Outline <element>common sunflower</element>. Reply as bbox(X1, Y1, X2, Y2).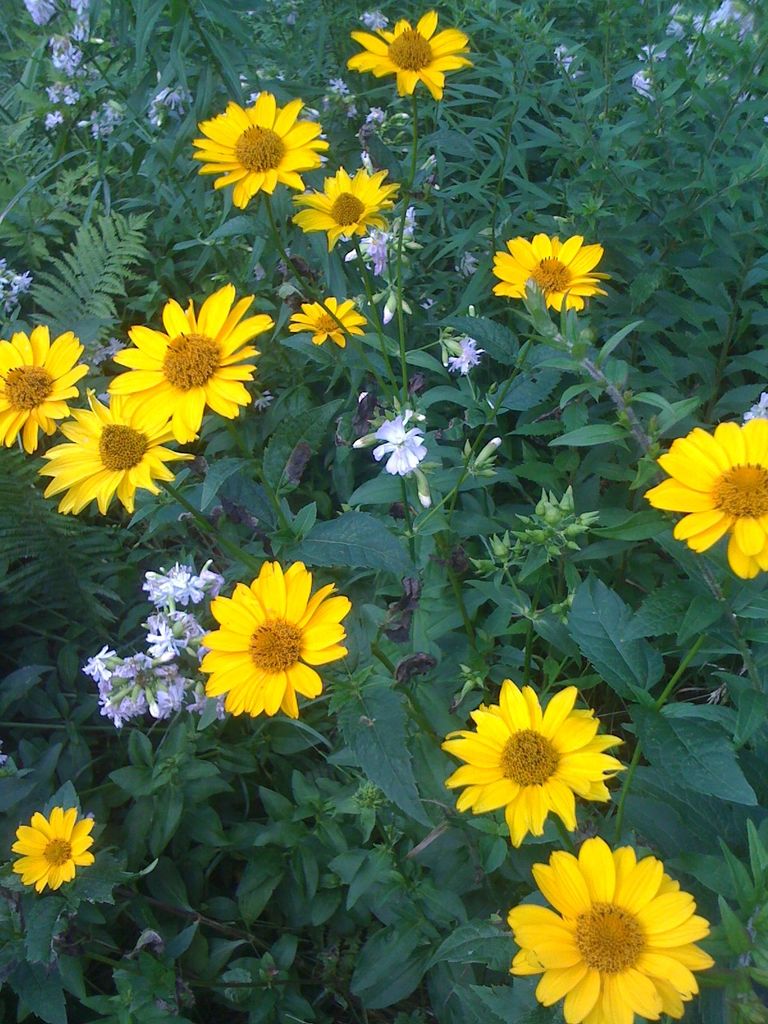
bbox(506, 832, 710, 1023).
